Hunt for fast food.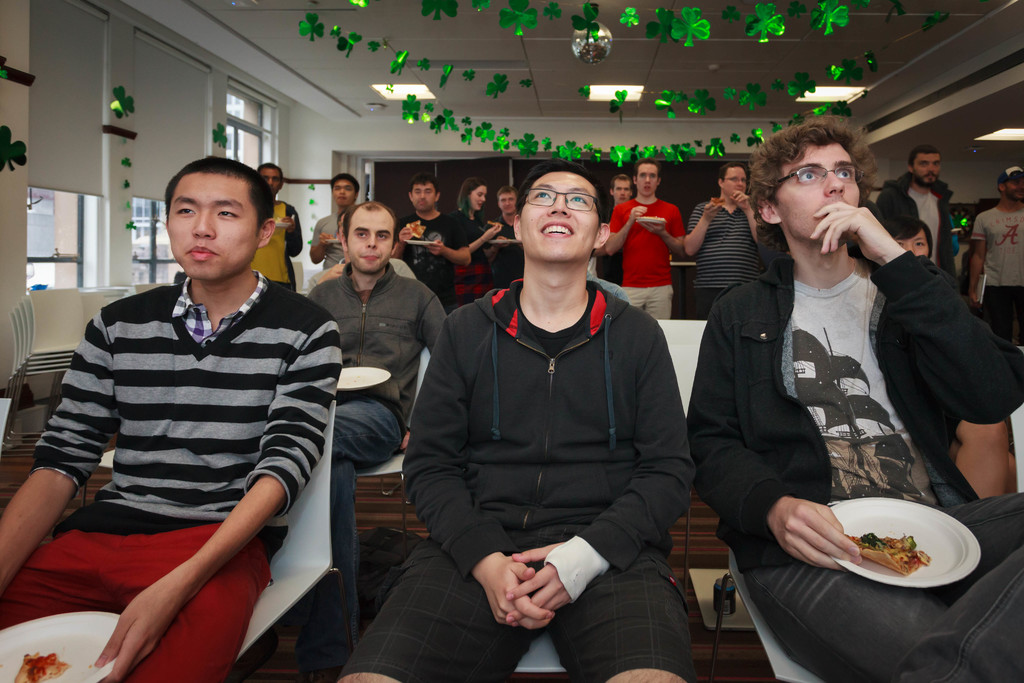
Hunted down at 11, 649, 66, 682.
